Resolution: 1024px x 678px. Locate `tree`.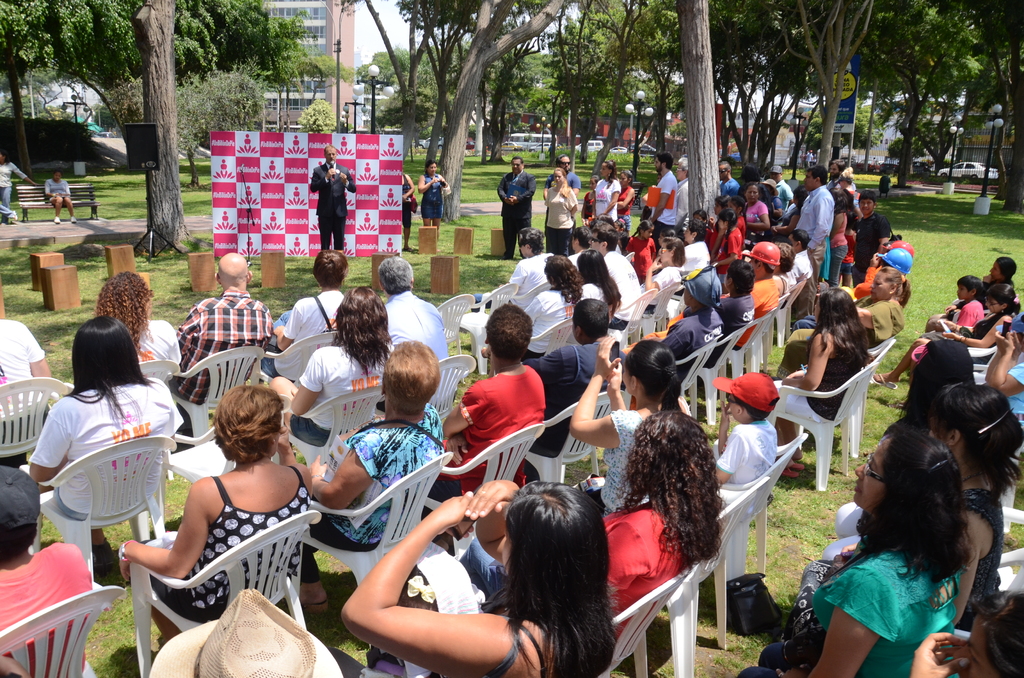
box=[962, 3, 1023, 217].
